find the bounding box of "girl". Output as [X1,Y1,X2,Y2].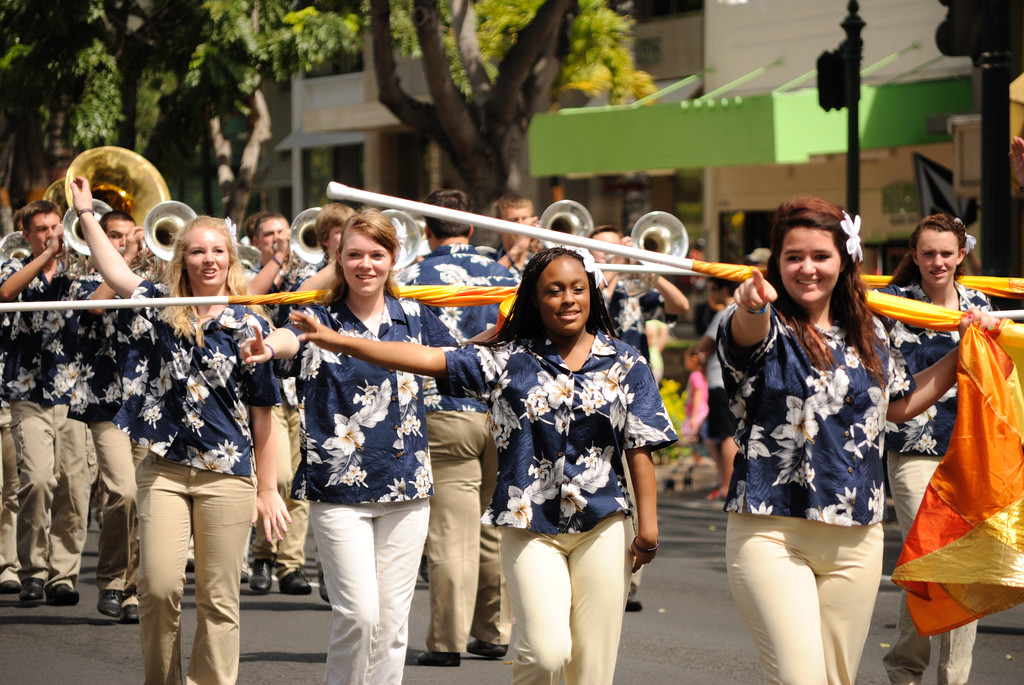
[271,196,366,400].
